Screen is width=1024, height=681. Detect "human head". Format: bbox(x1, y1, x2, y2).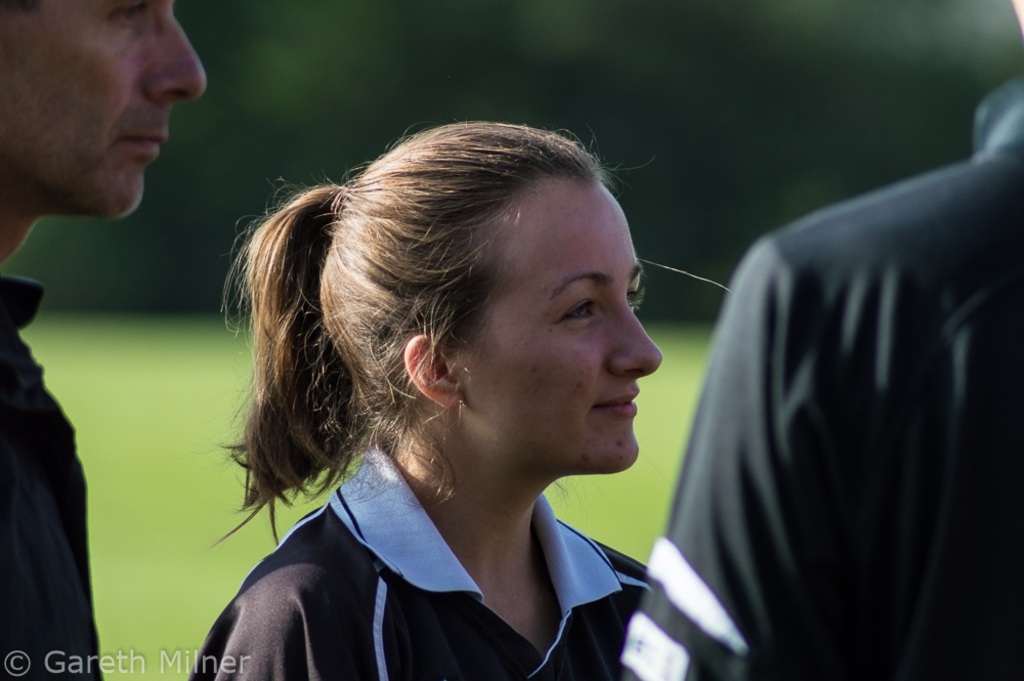
bbox(6, 1, 202, 200).
